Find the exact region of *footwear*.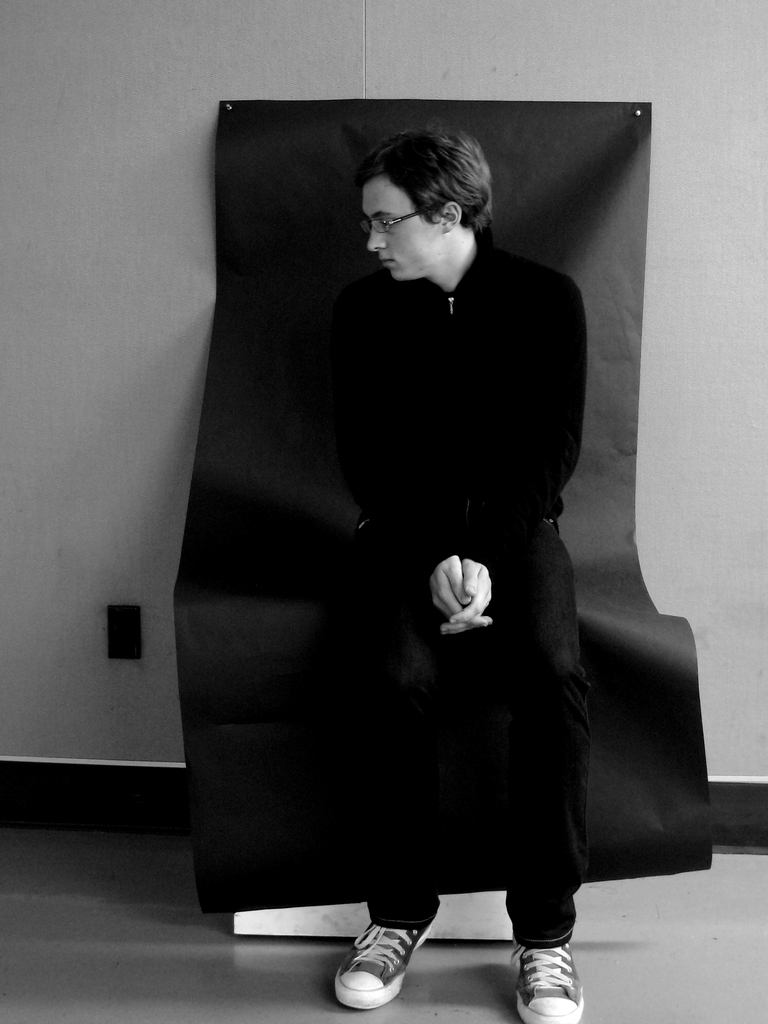
Exact region: box(508, 944, 585, 1023).
